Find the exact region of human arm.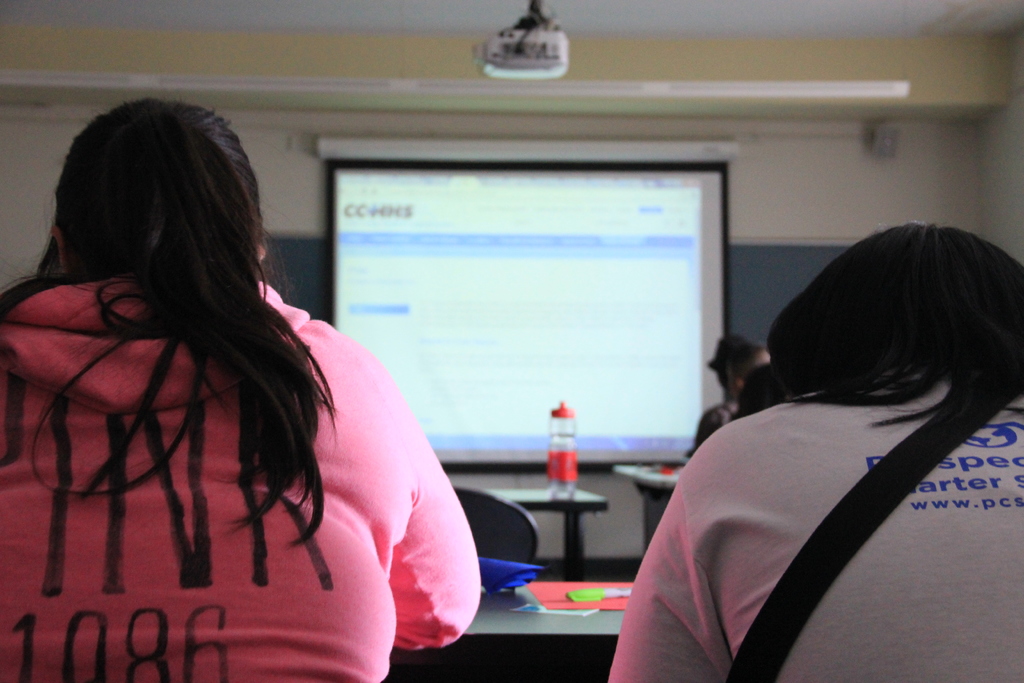
Exact region: detection(602, 474, 728, 682).
